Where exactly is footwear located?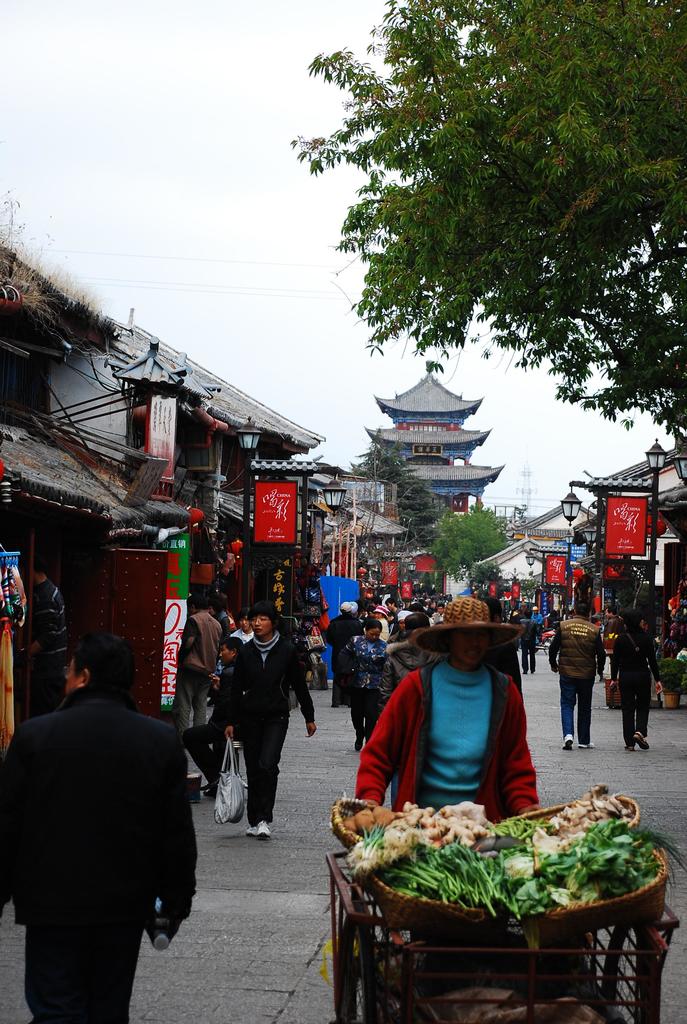
Its bounding box is left=575, top=739, right=592, bottom=750.
